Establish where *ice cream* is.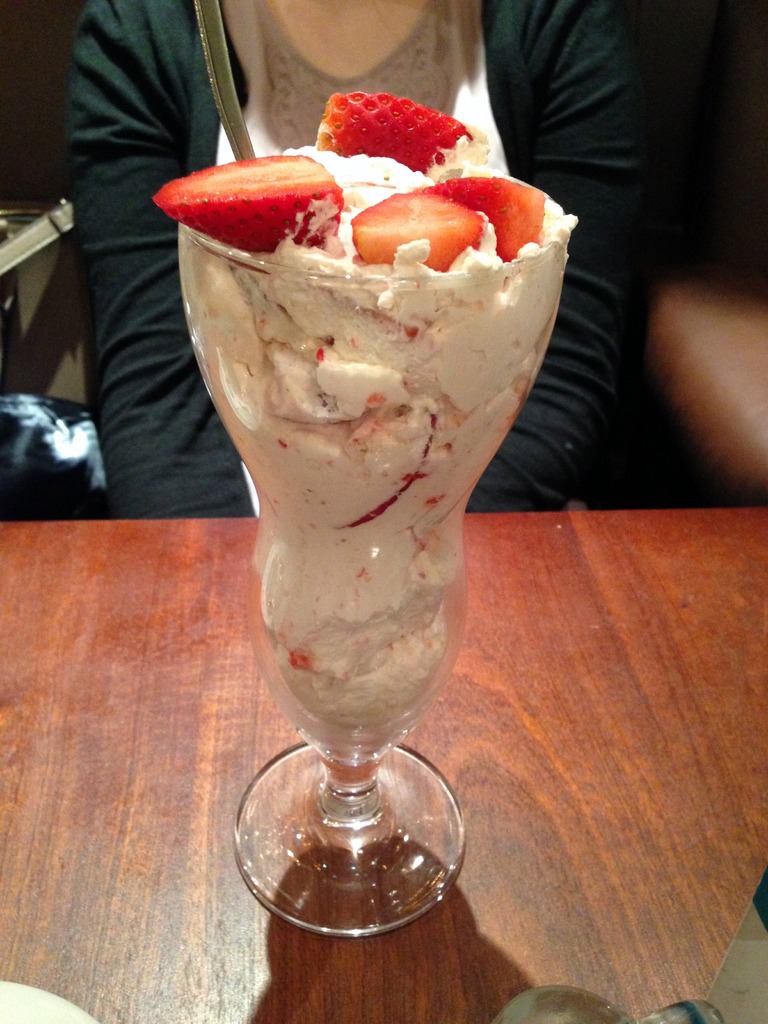
Established at <region>164, 49, 575, 895</region>.
